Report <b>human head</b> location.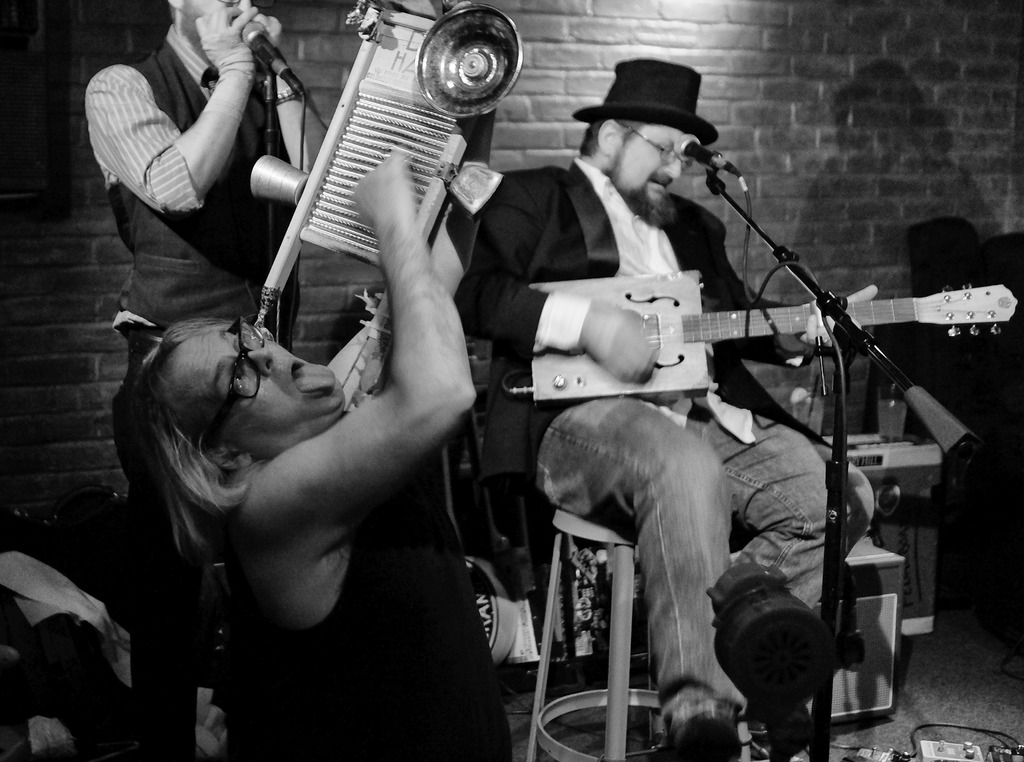
Report: 171 0 252 55.
